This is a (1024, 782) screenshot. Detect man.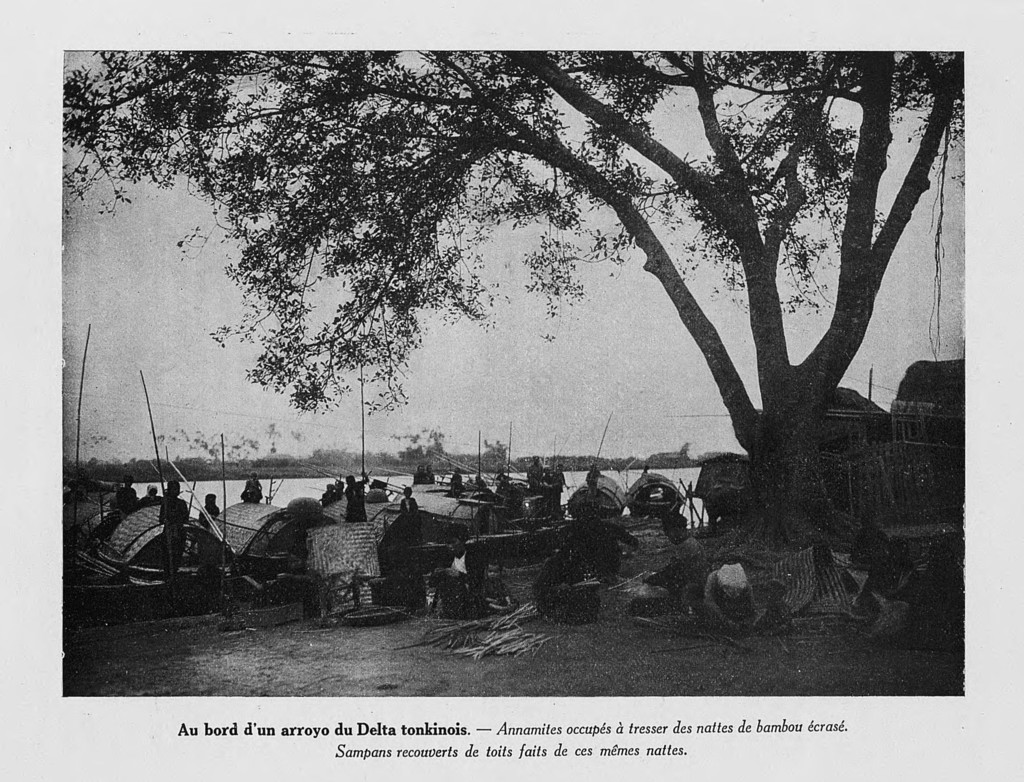
select_region(586, 461, 602, 488).
